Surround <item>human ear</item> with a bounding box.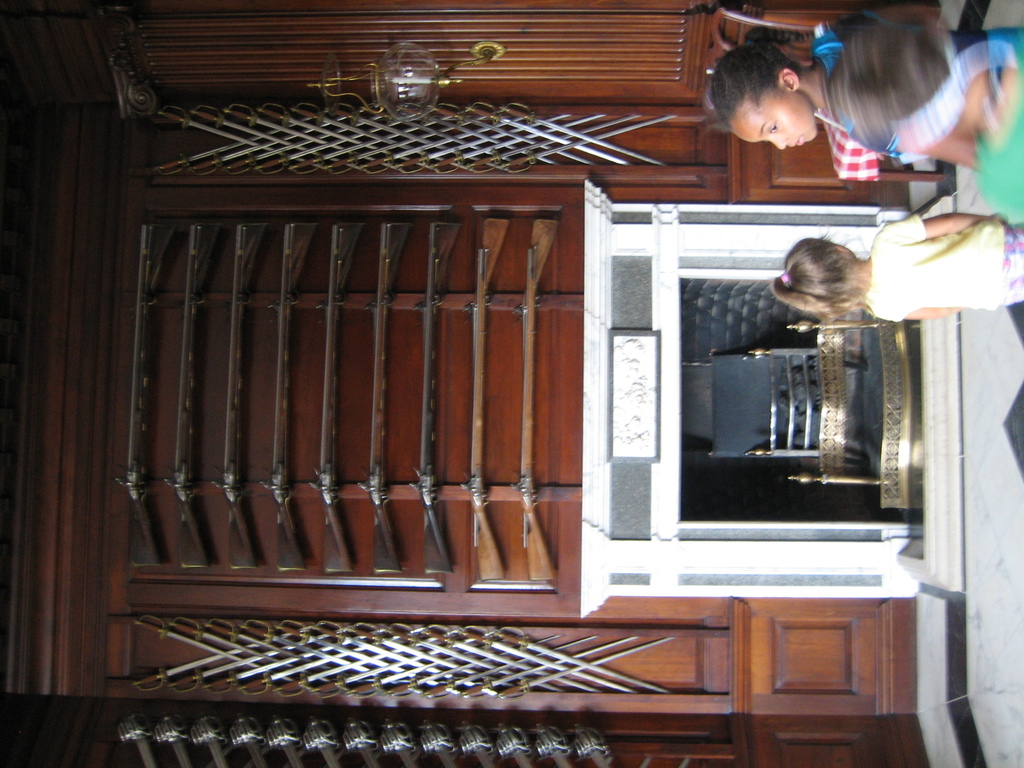
<bbox>779, 70, 801, 93</bbox>.
